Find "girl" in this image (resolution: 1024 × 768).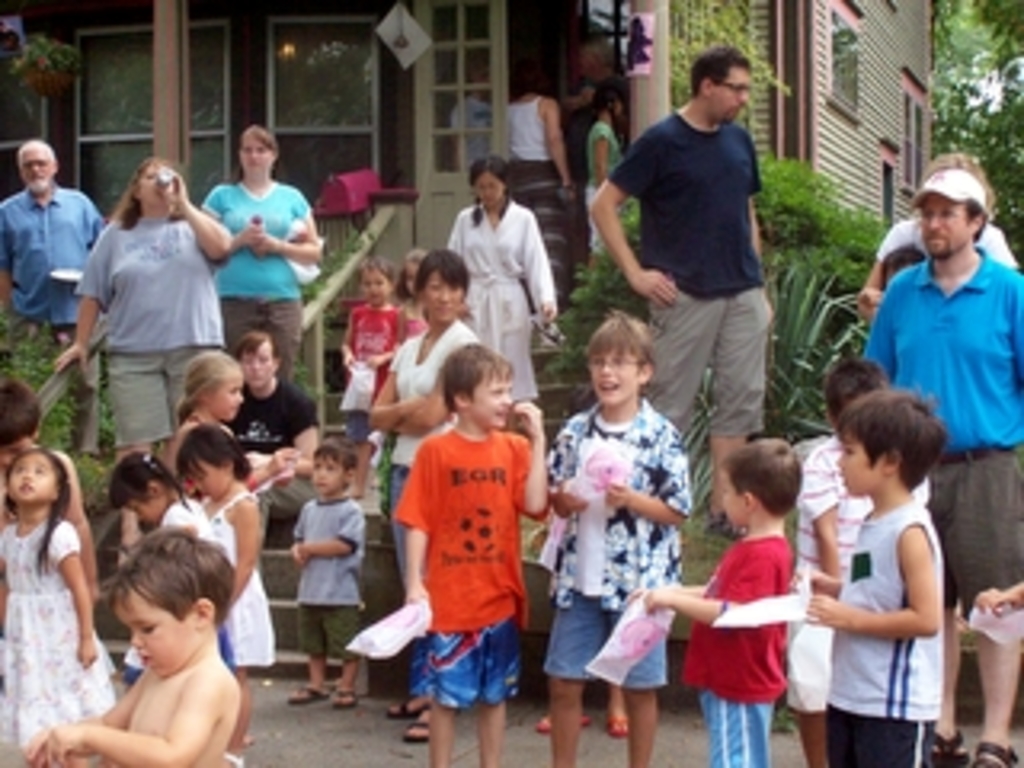
box=[397, 246, 426, 336].
